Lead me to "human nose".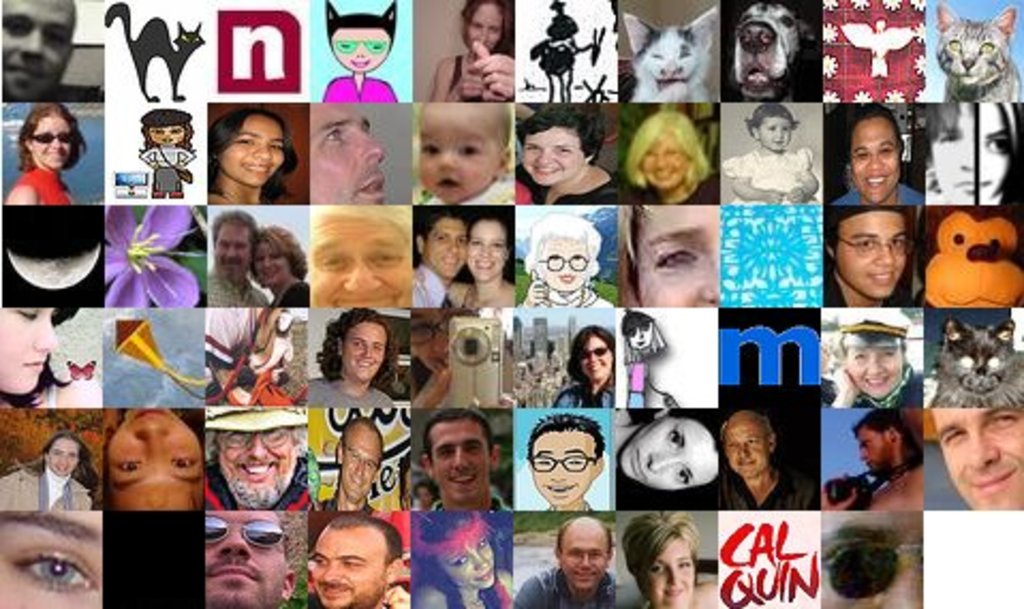
Lead to 475, 28, 487, 47.
